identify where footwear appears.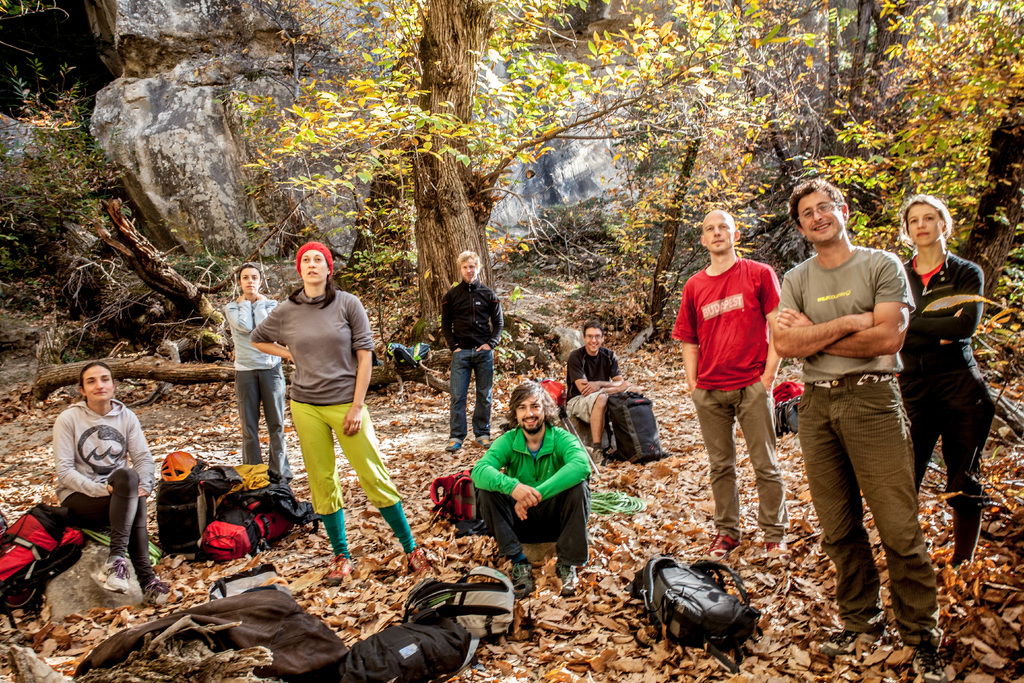
Appears at bbox=[762, 542, 778, 554].
